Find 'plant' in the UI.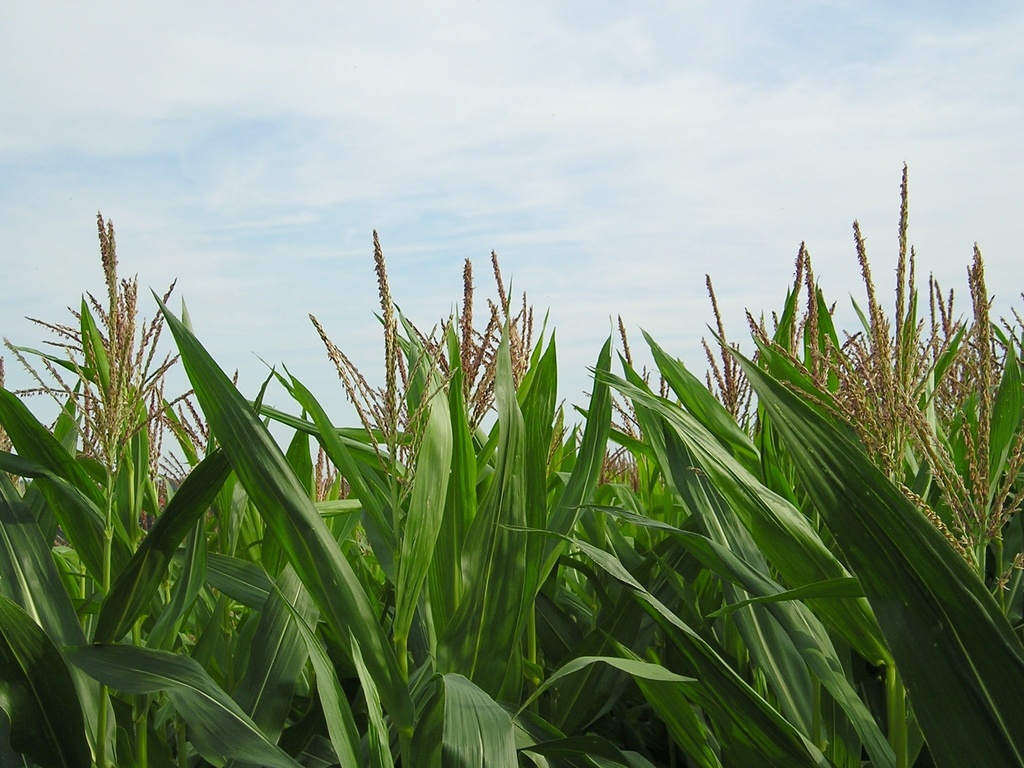
UI element at [262, 272, 863, 767].
